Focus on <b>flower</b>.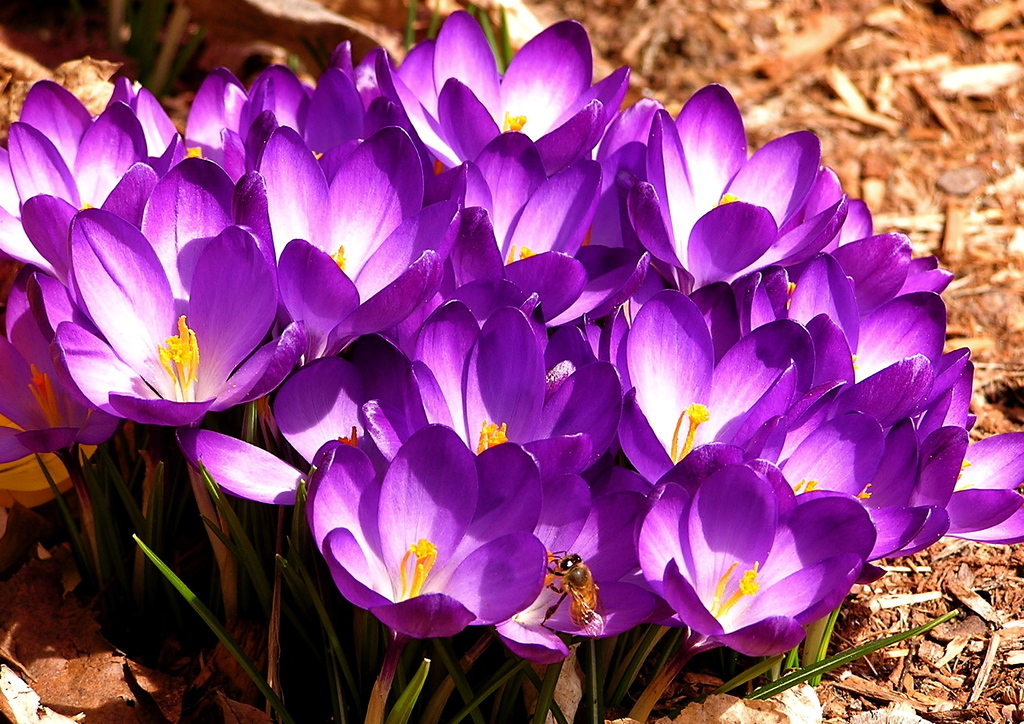
Focused at (left=31, top=134, right=311, bottom=462).
